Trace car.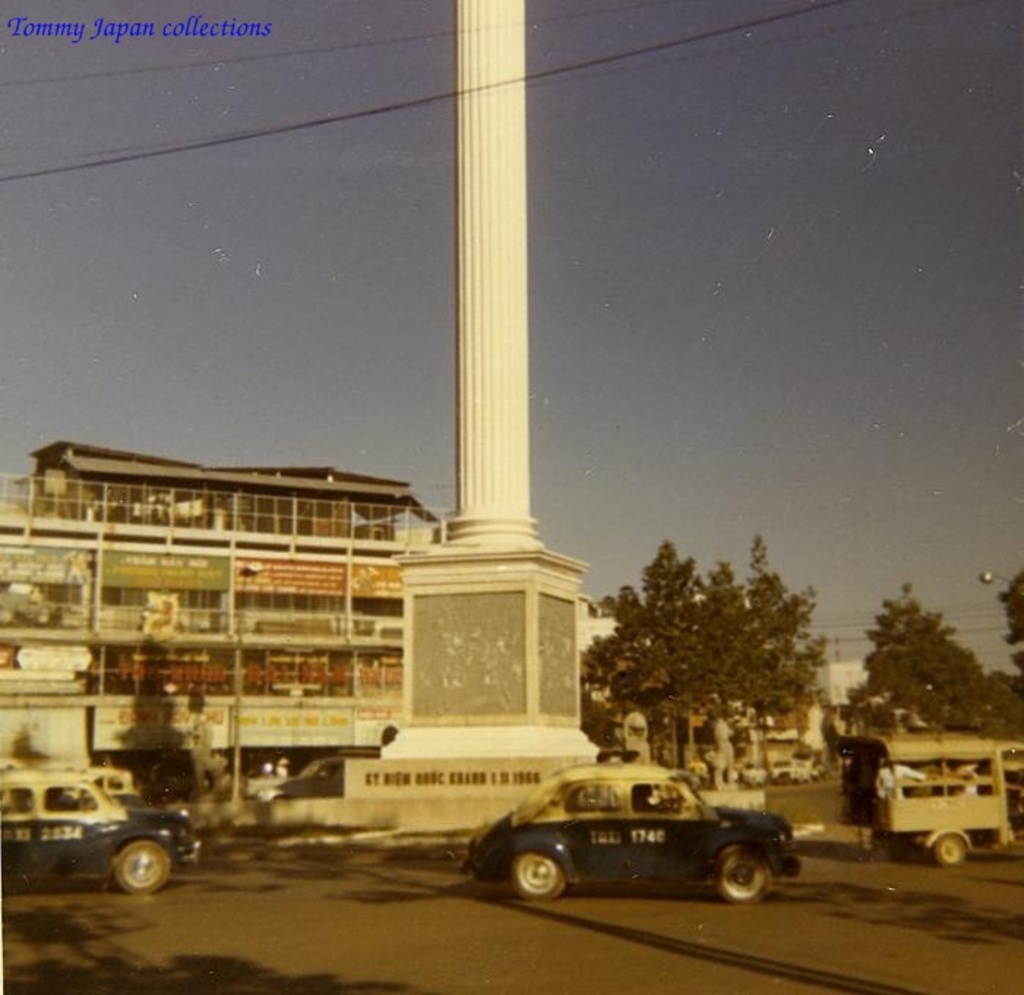
Traced to l=0, t=762, r=203, b=912.
